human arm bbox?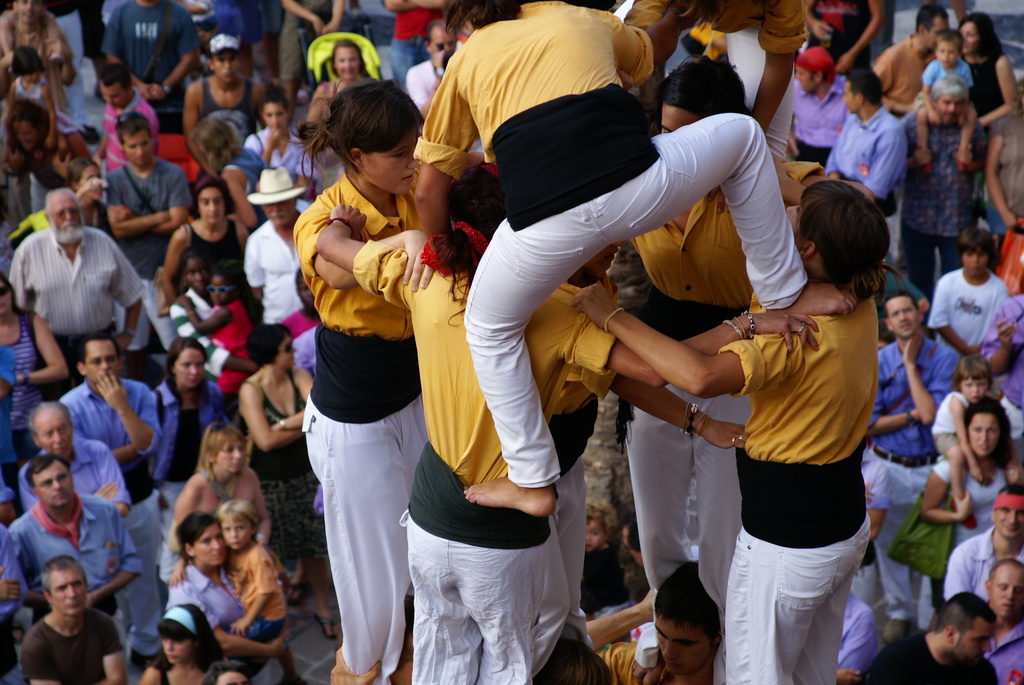
bbox(85, 515, 141, 610)
